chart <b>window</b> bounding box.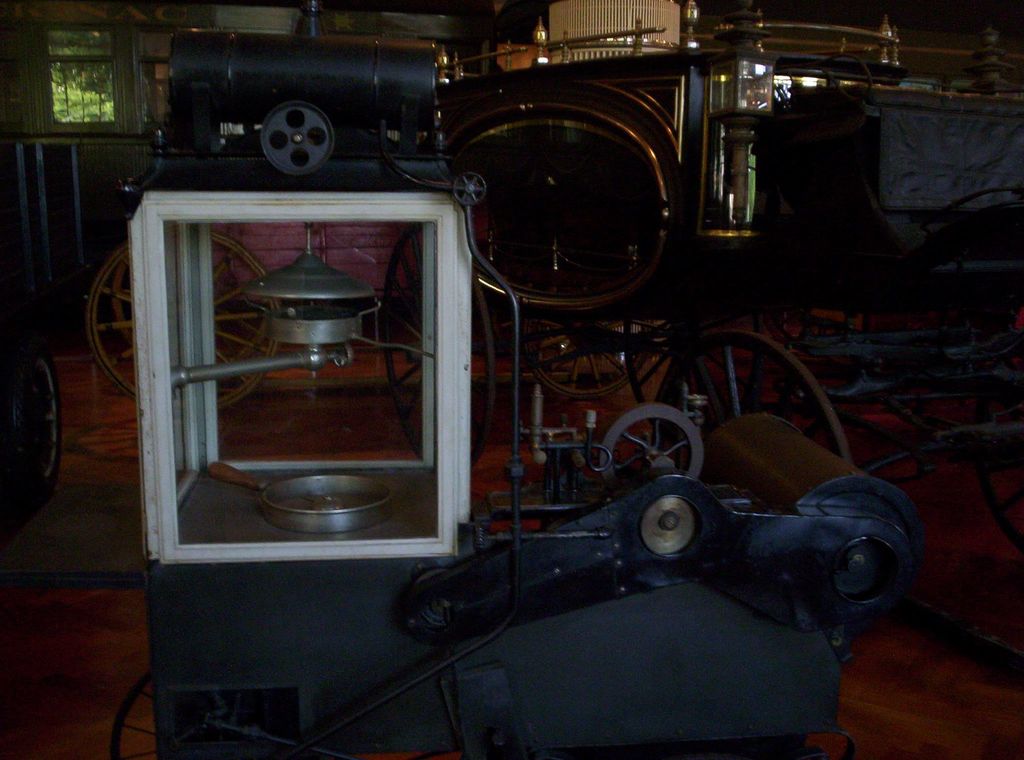
Charted: bbox(25, 8, 152, 143).
